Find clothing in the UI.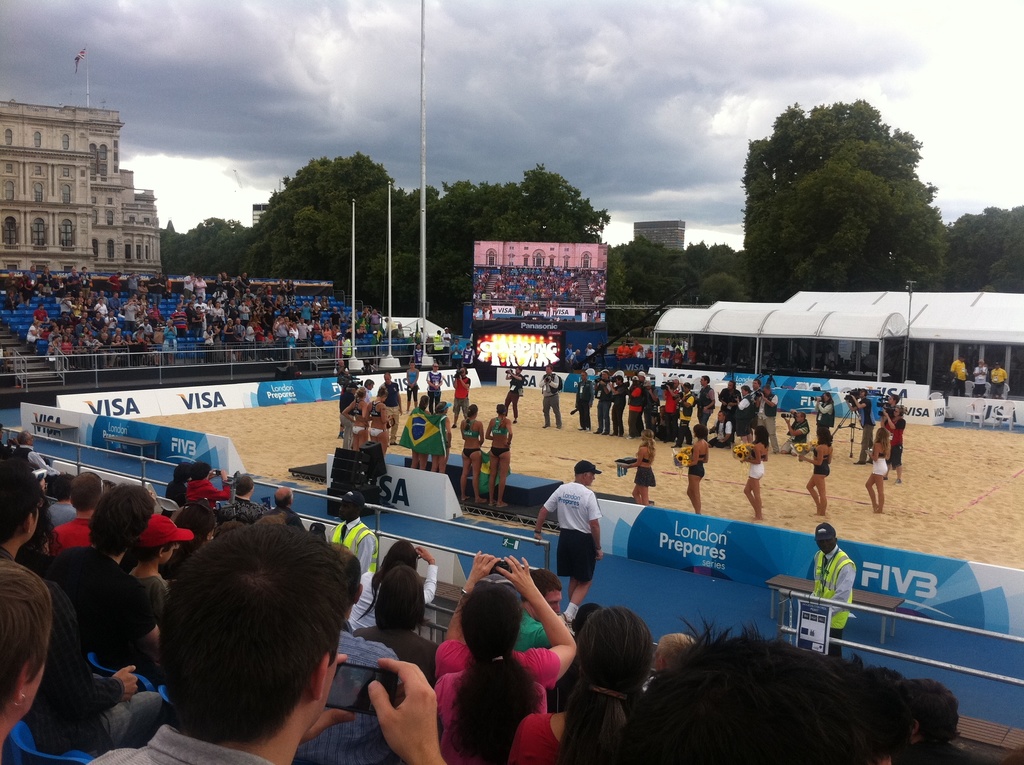
UI element at detection(888, 410, 901, 447).
